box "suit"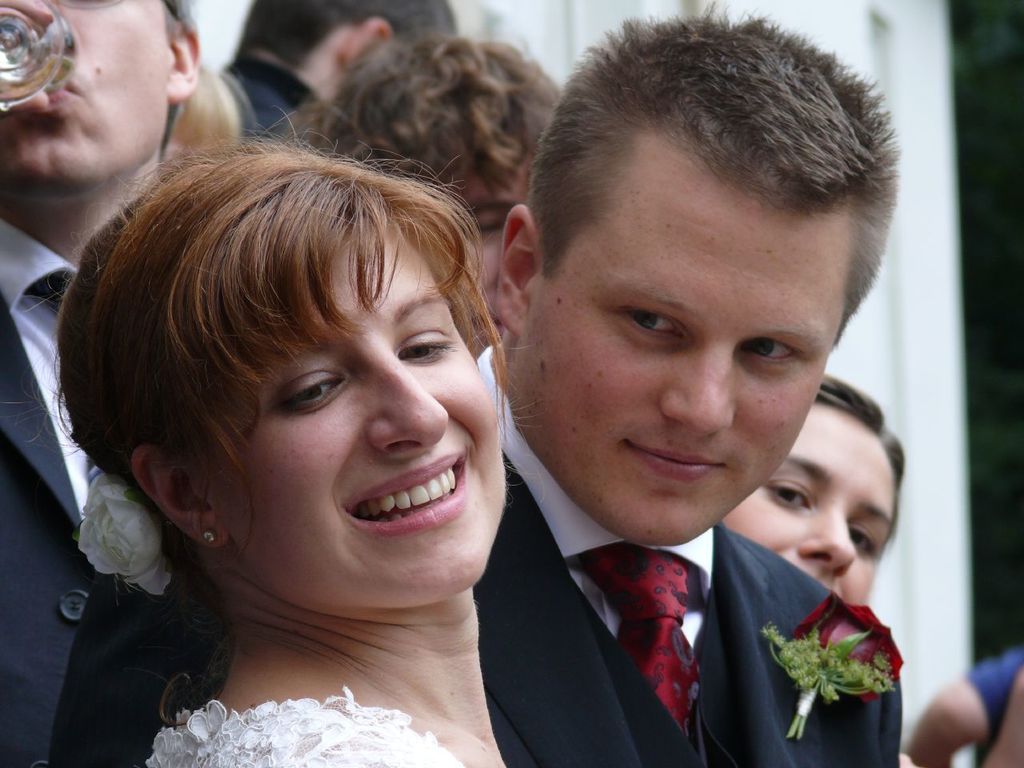
x1=454, y1=423, x2=871, y2=758
